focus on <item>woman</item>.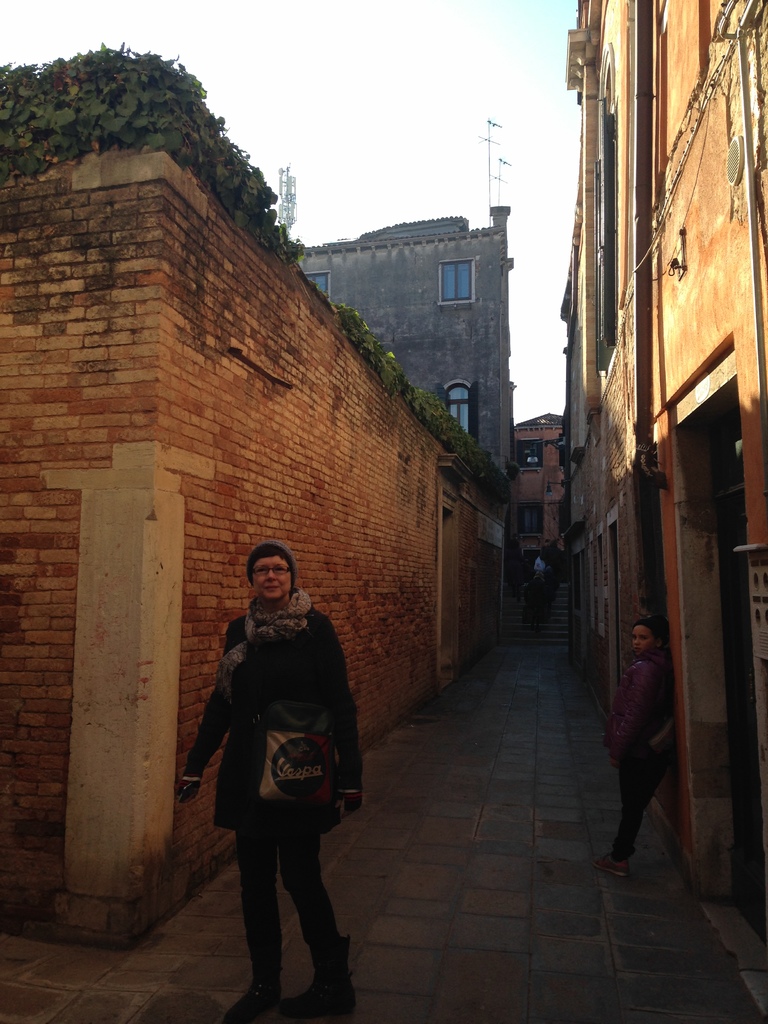
Focused at BBox(595, 608, 675, 876).
